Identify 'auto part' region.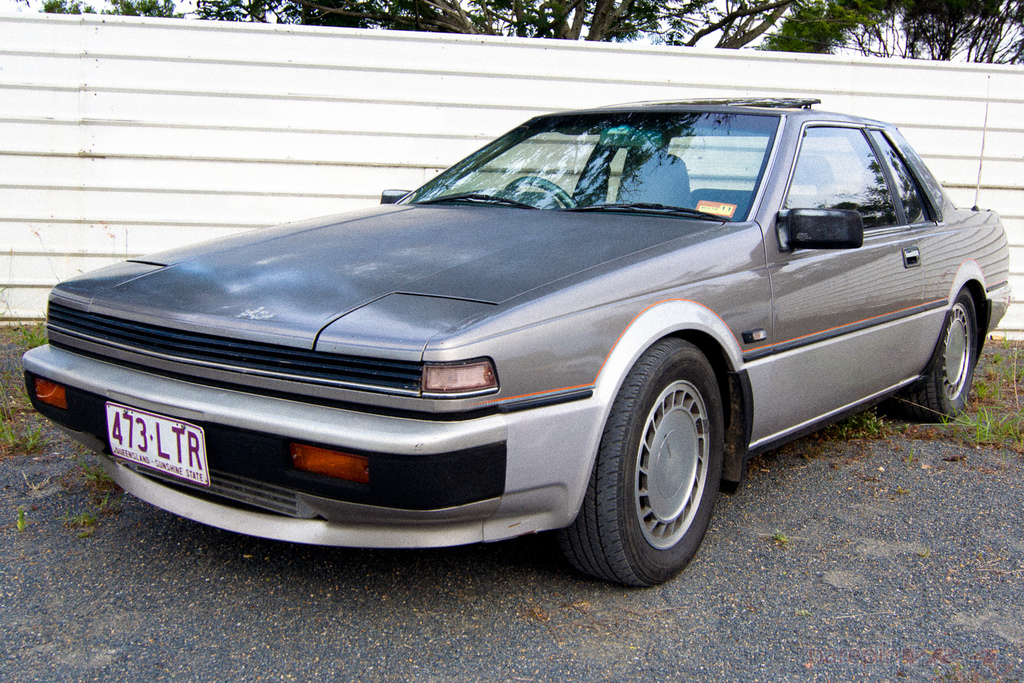
Region: x1=95, y1=396, x2=209, y2=491.
